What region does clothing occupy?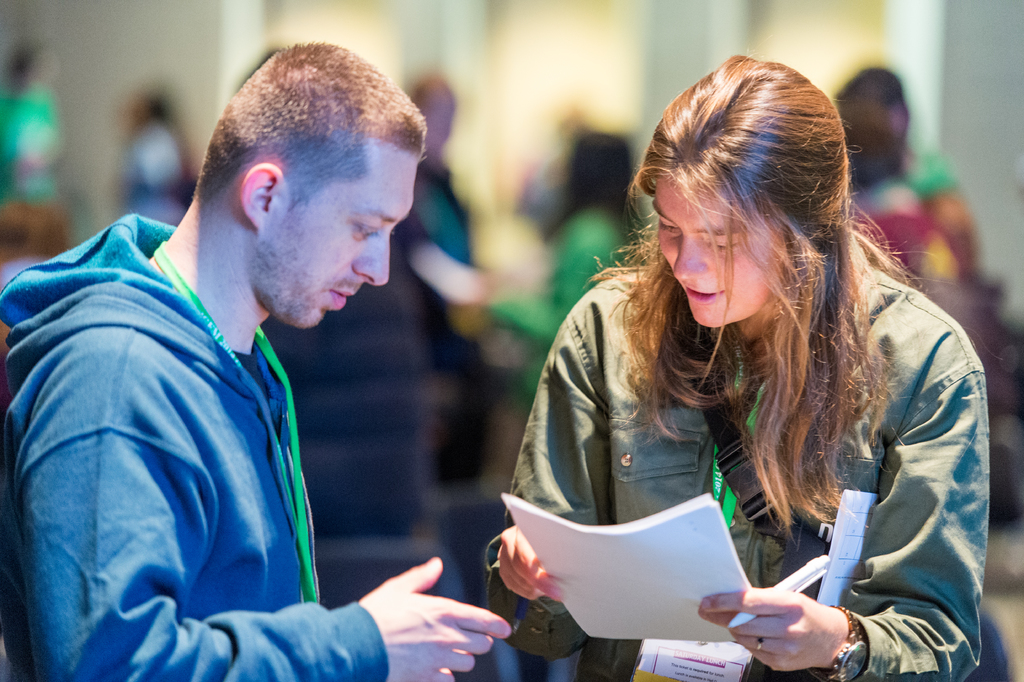
[left=0, top=215, right=398, bottom=681].
